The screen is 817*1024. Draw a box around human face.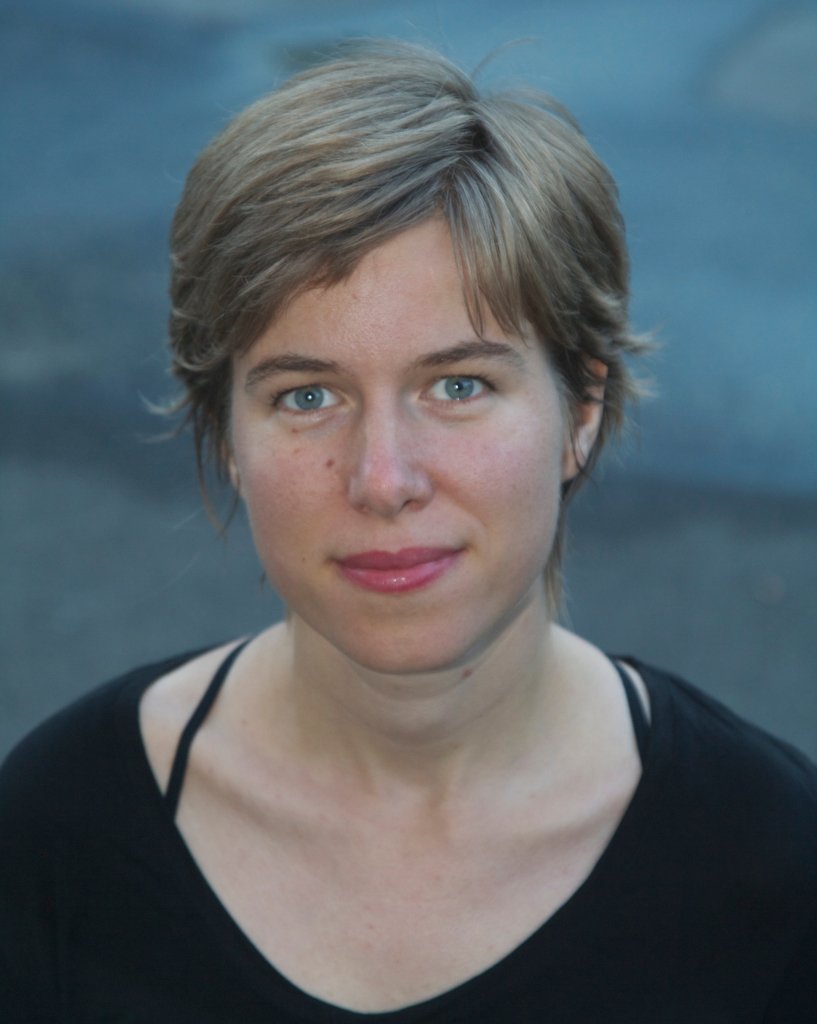
BBox(226, 214, 565, 674).
